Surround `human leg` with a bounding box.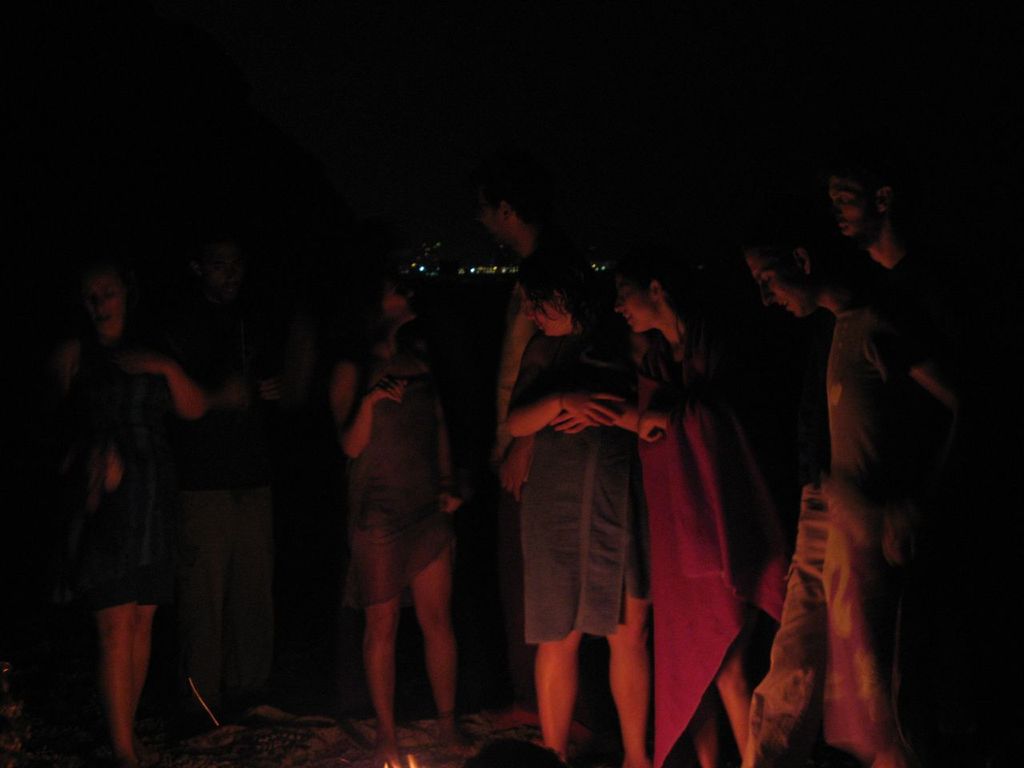
(x1=691, y1=688, x2=713, y2=767).
